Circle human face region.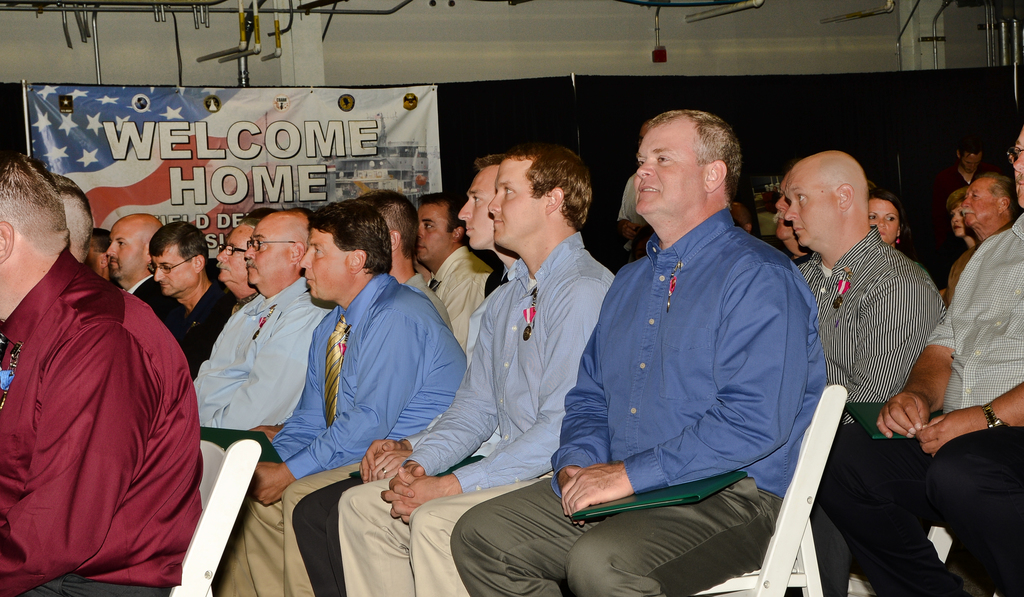
Region: (x1=106, y1=227, x2=134, y2=276).
